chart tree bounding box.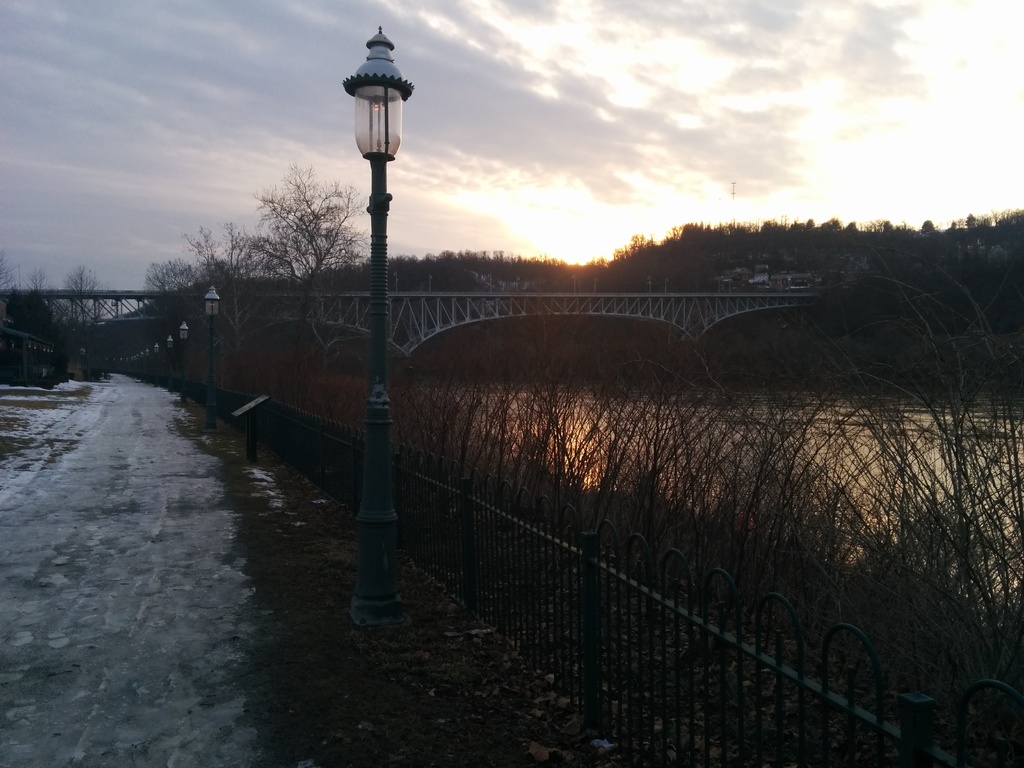
Charted: 148,247,196,352.
